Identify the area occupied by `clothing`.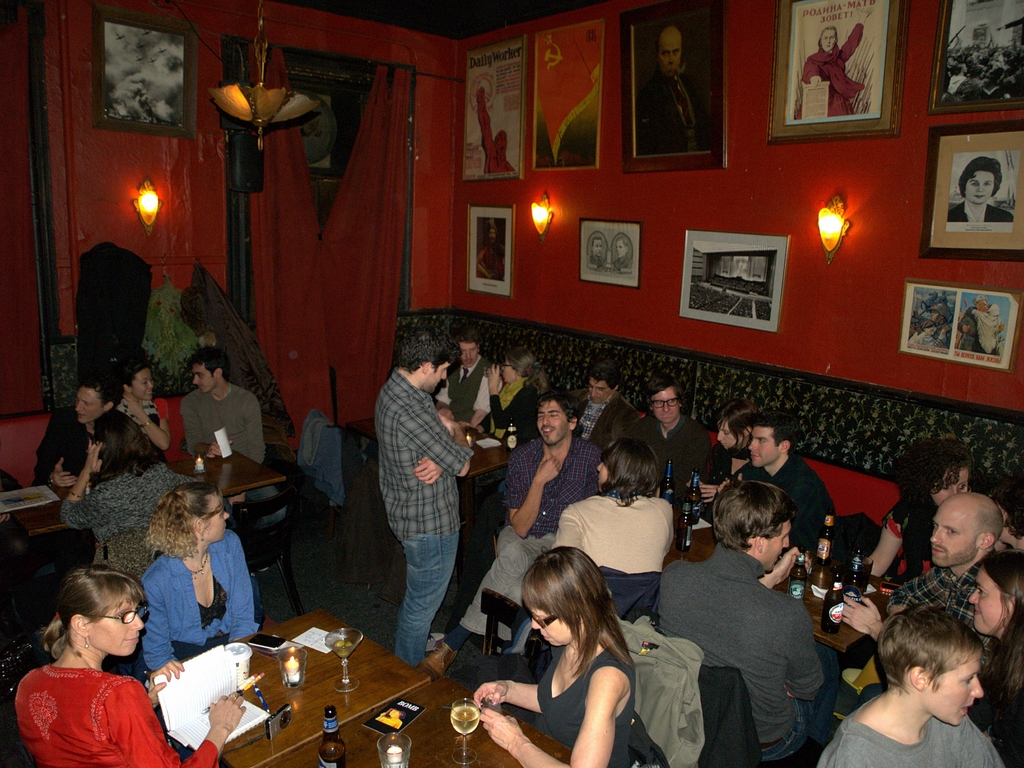
Area: 13:628:167:767.
